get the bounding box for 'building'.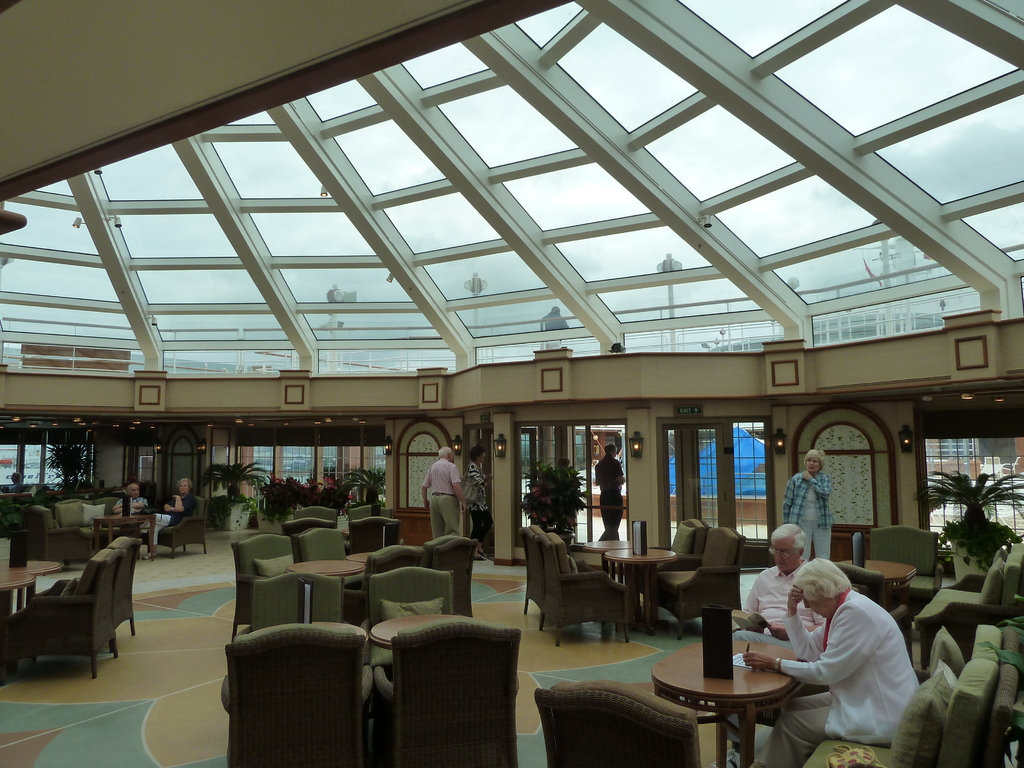
[0, 0, 1023, 767].
